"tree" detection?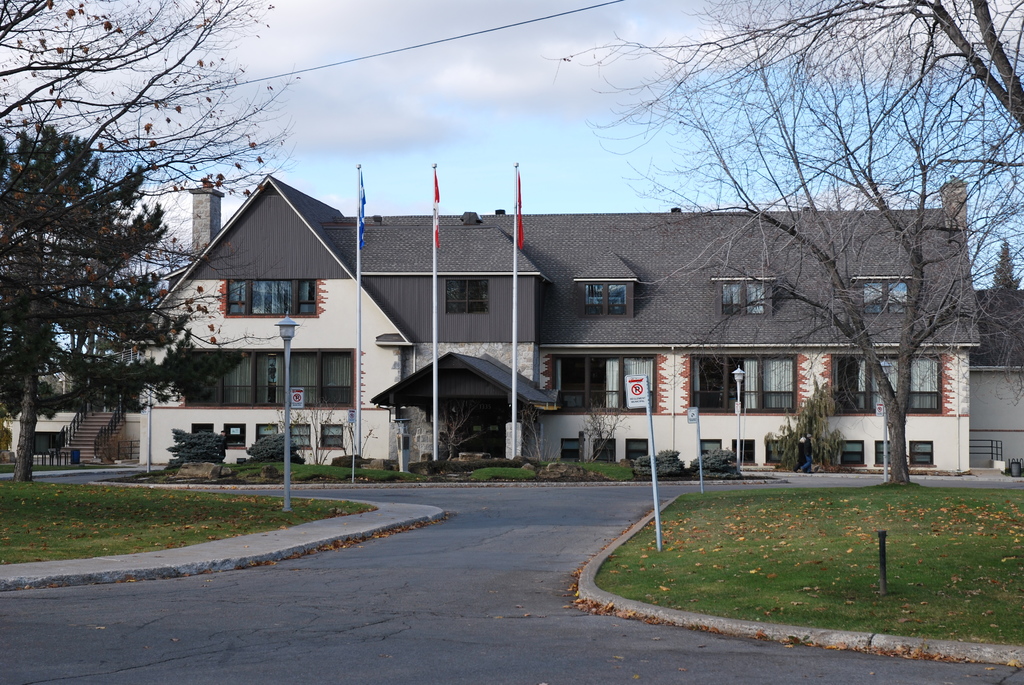
[591,0,1023,492]
